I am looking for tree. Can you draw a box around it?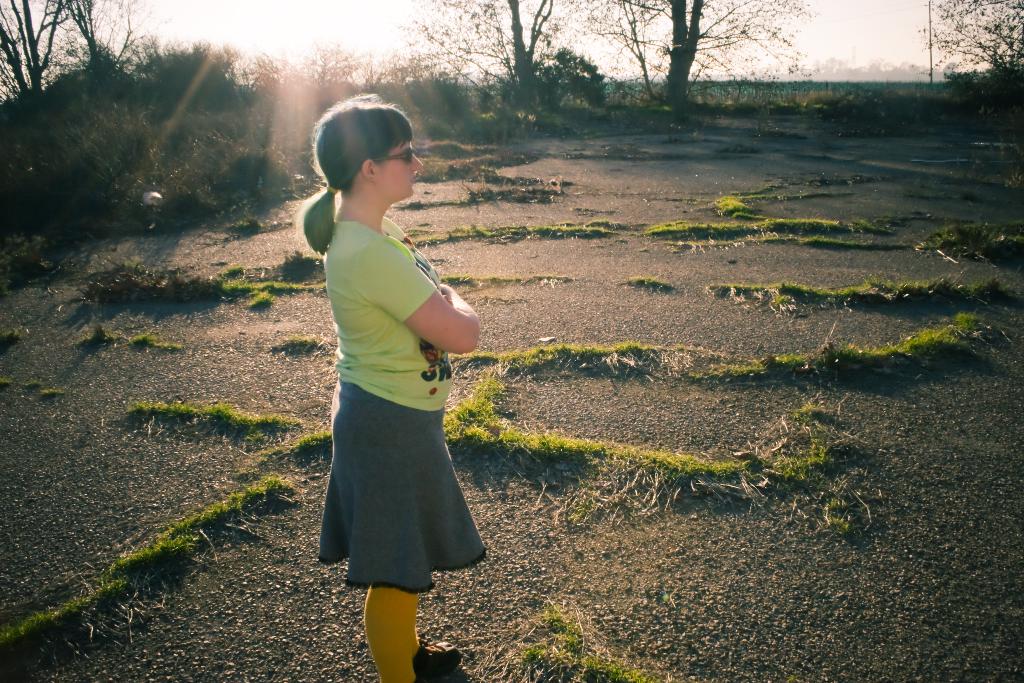
Sure, the bounding box is [left=920, top=0, right=1023, bottom=79].
